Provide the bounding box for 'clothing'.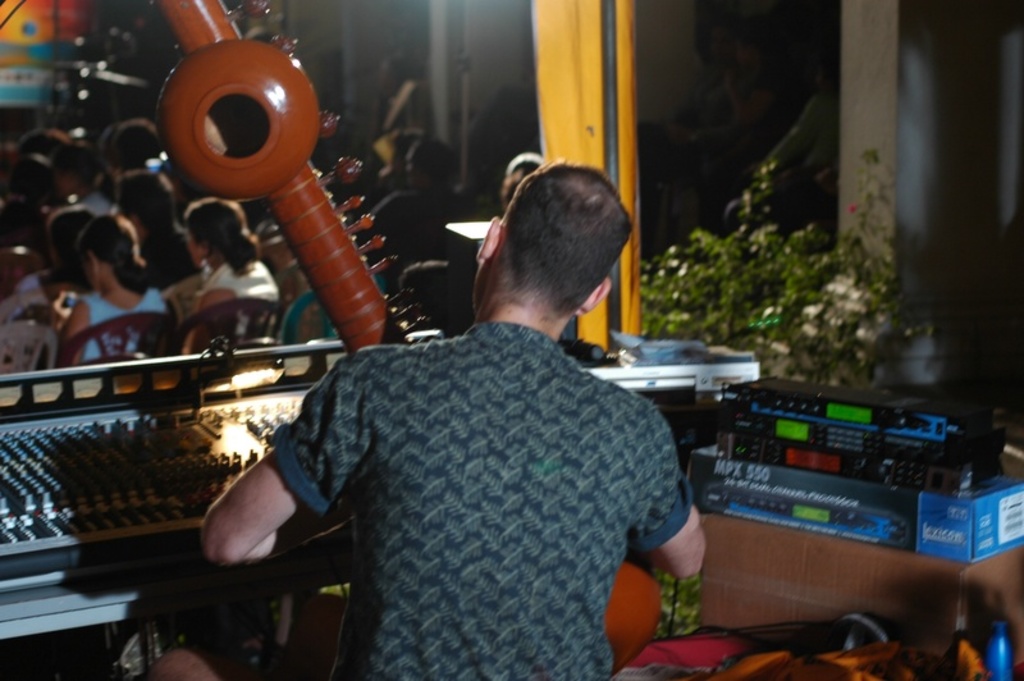
x1=5 y1=274 x2=73 y2=320.
